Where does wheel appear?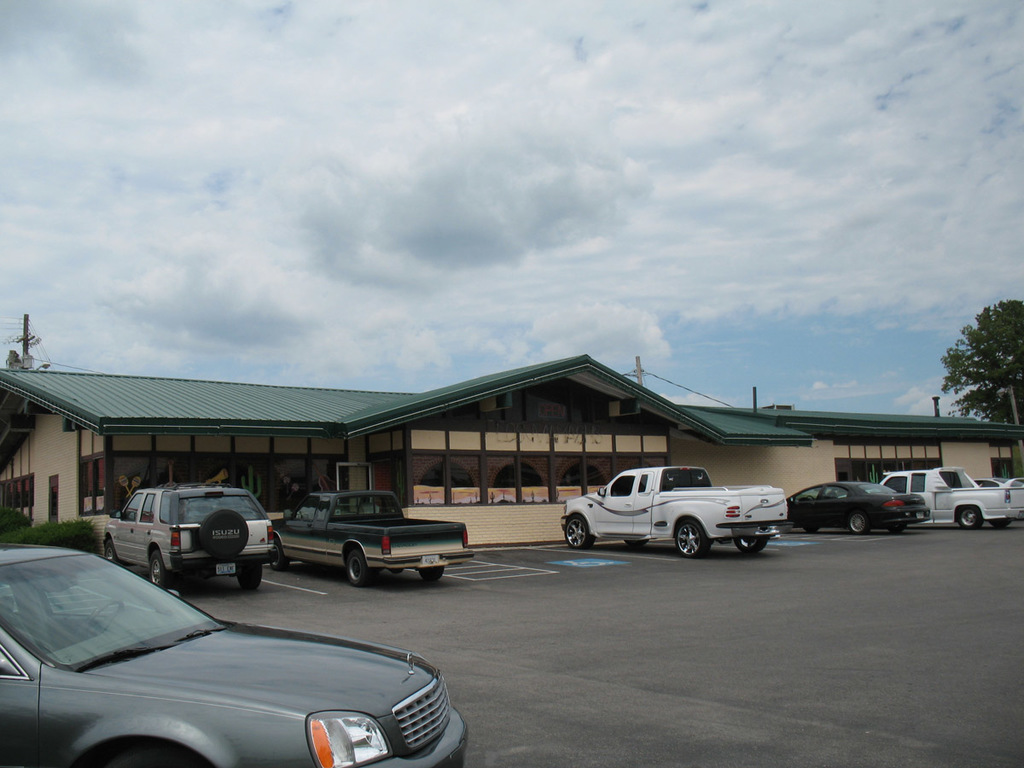
Appears at 733,536,768,555.
